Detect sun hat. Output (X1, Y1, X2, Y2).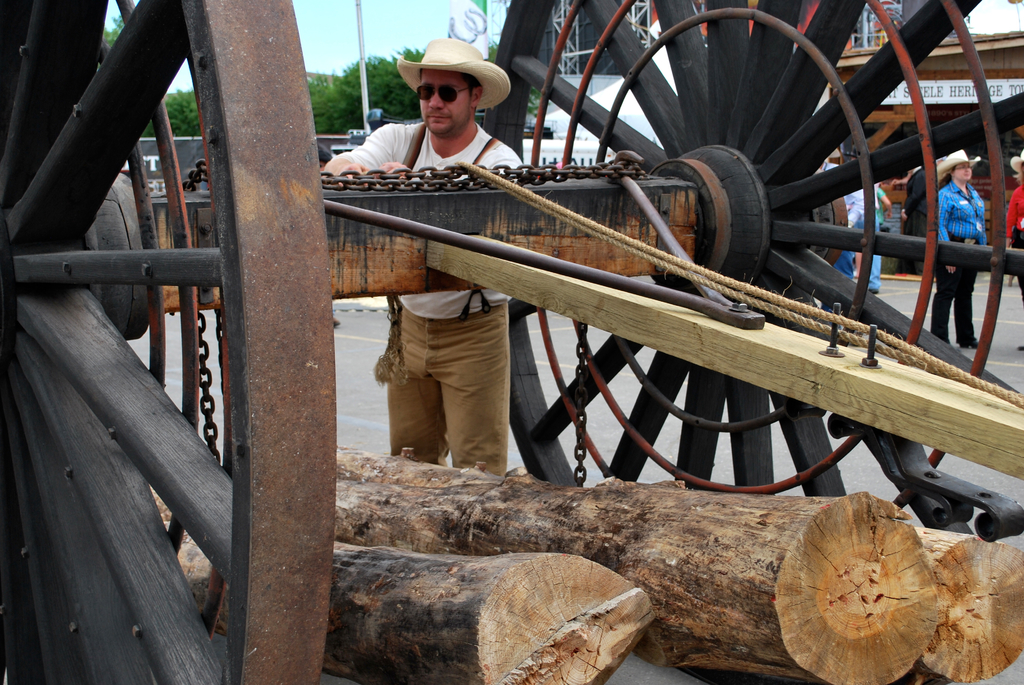
(931, 147, 987, 193).
